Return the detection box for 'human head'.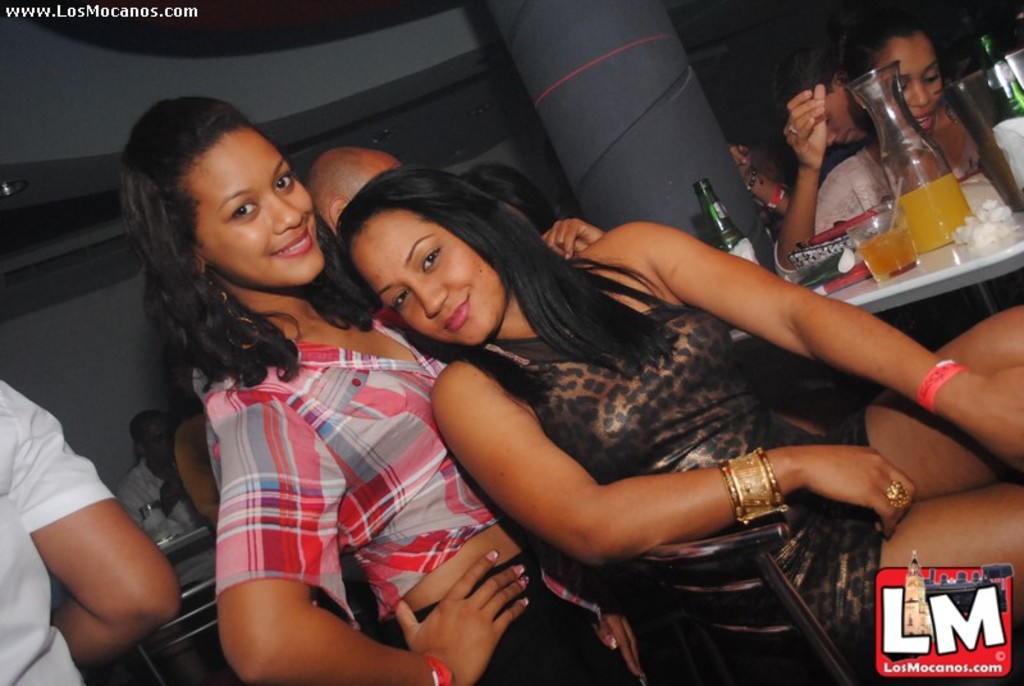
{"left": 724, "top": 131, "right": 782, "bottom": 207}.
